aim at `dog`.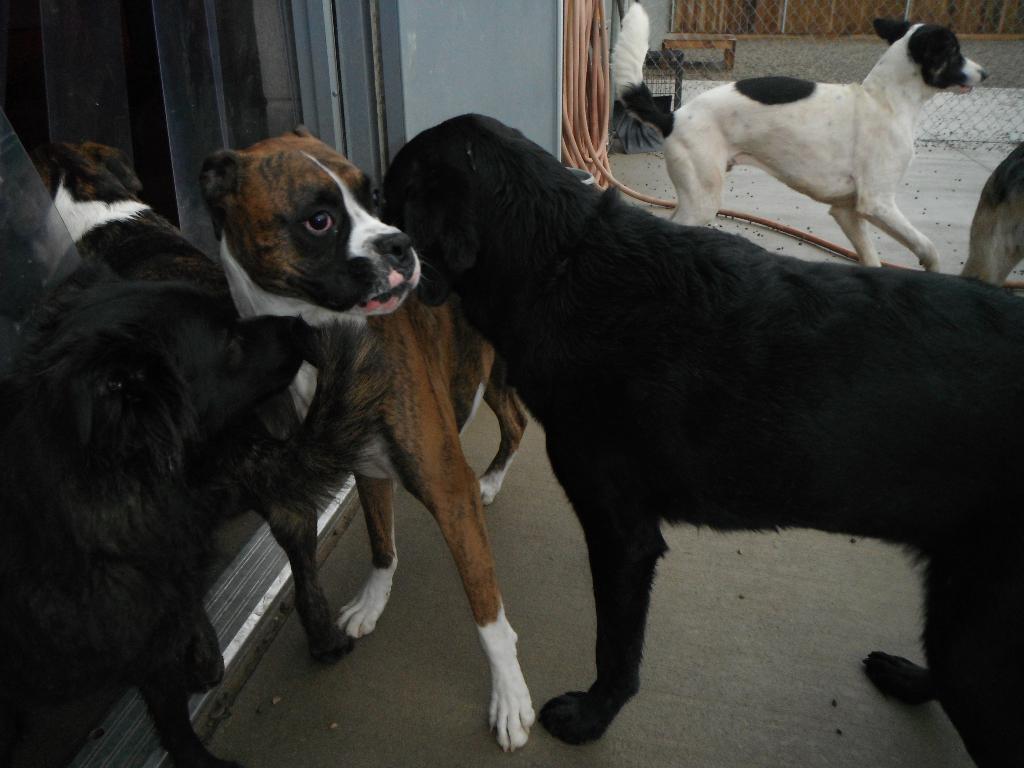
Aimed at x1=5 y1=139 x2=381 y2=668.
